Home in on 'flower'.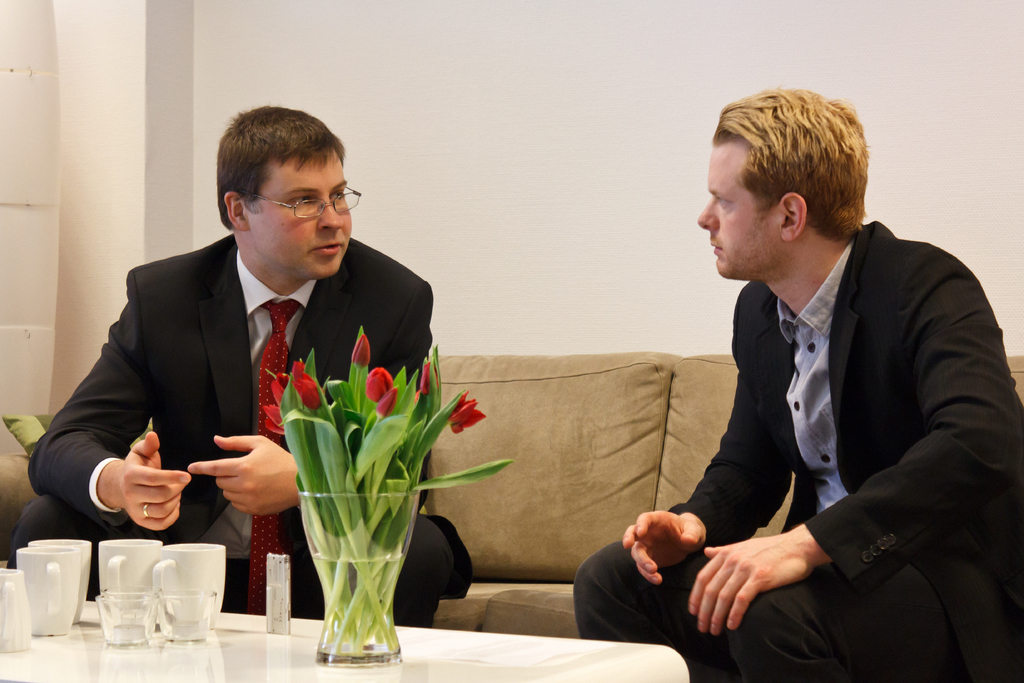
Homed in at (x1=351, y1=332, x2=371, y2=368).
